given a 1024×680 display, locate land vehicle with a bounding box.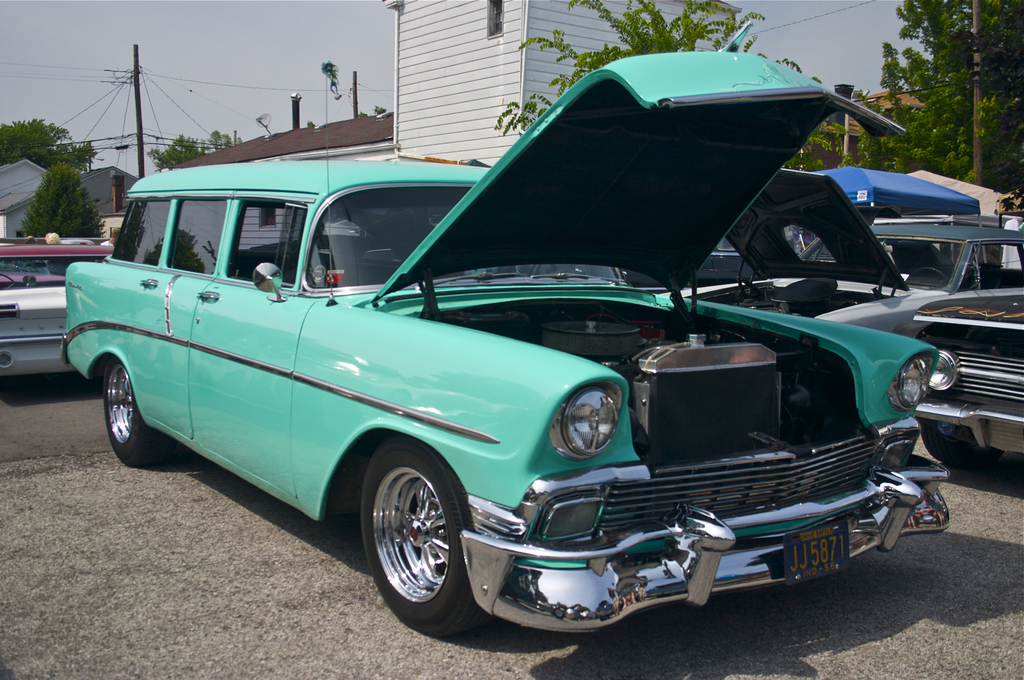
Located: pyautogui.locateOnScreen(0, 287, 79, 379).
